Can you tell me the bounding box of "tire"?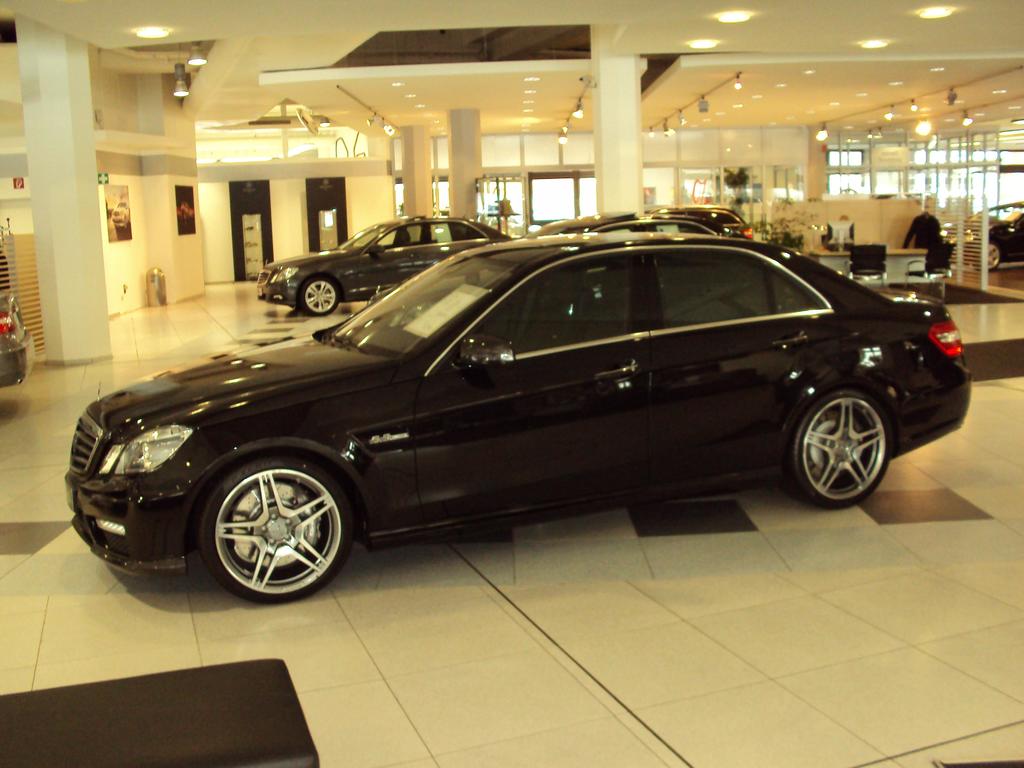
select_region(787, 377, 892, 514).
